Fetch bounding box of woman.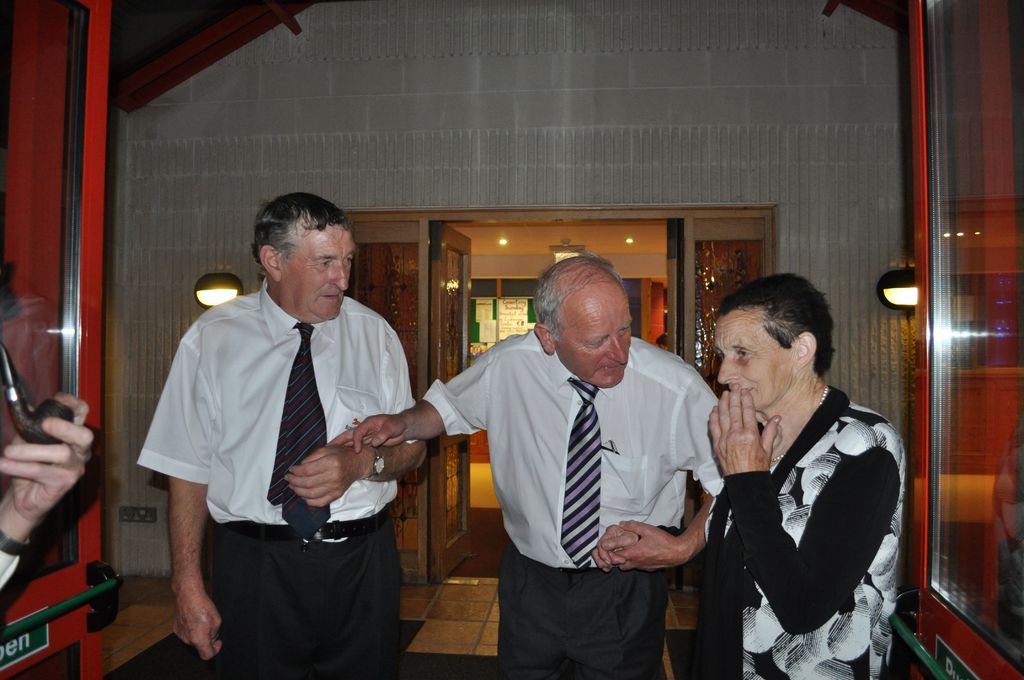
Bbox: box(719, 304, 902, 676).
